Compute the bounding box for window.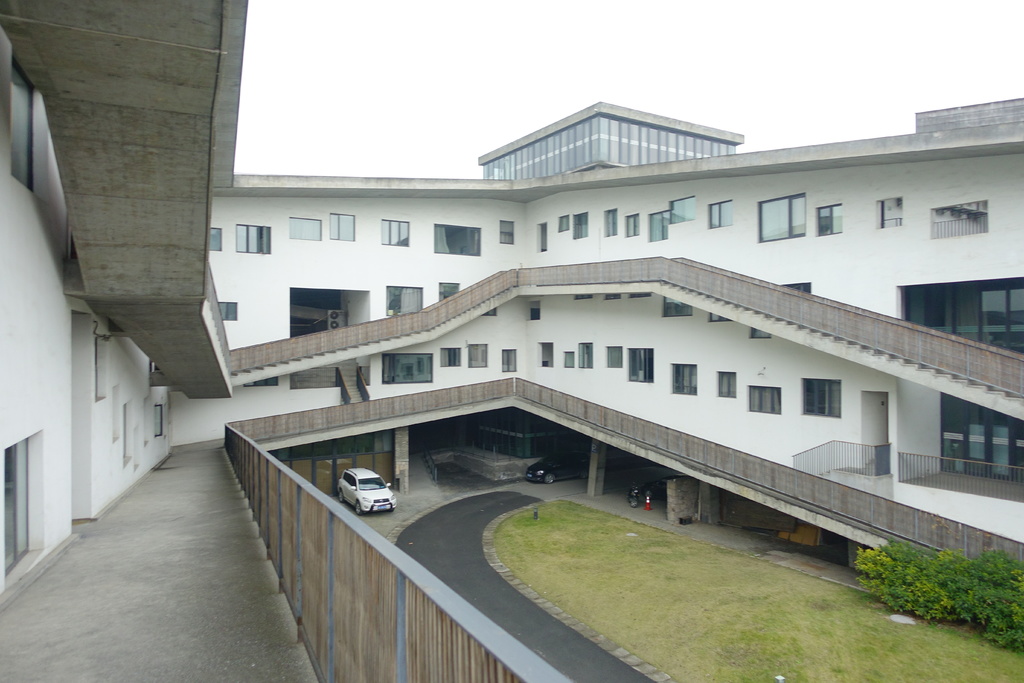
locate(750, 331, 771, 340).
